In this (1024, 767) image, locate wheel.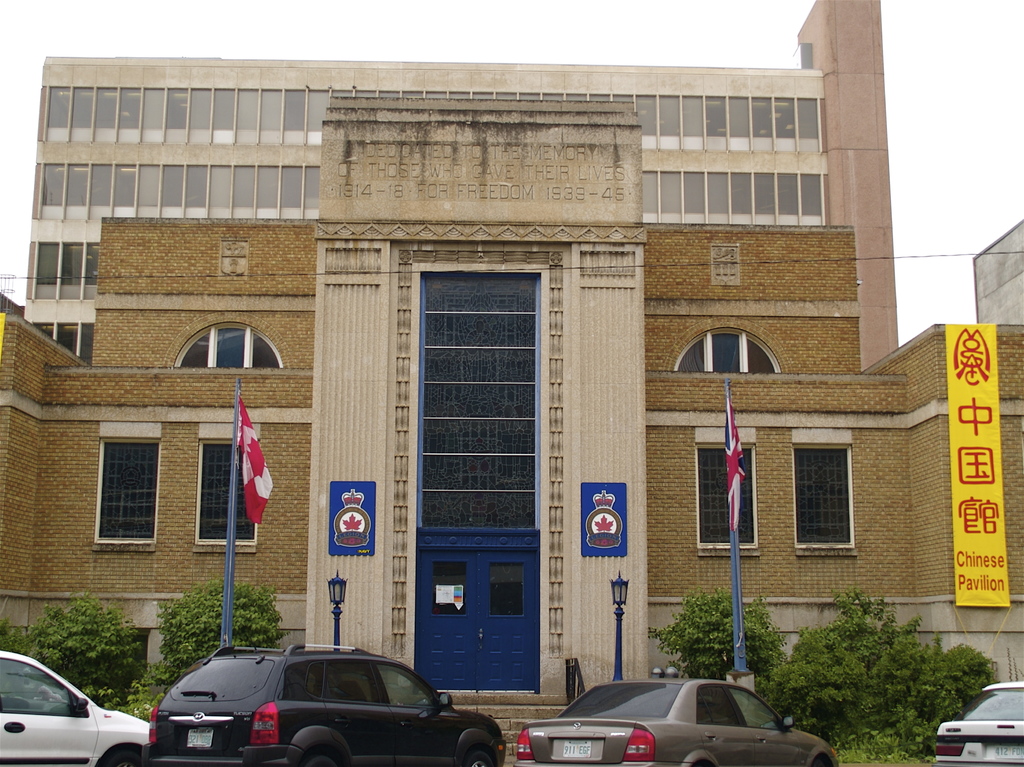
Bounding box: region(813, 757, 828, 766).
